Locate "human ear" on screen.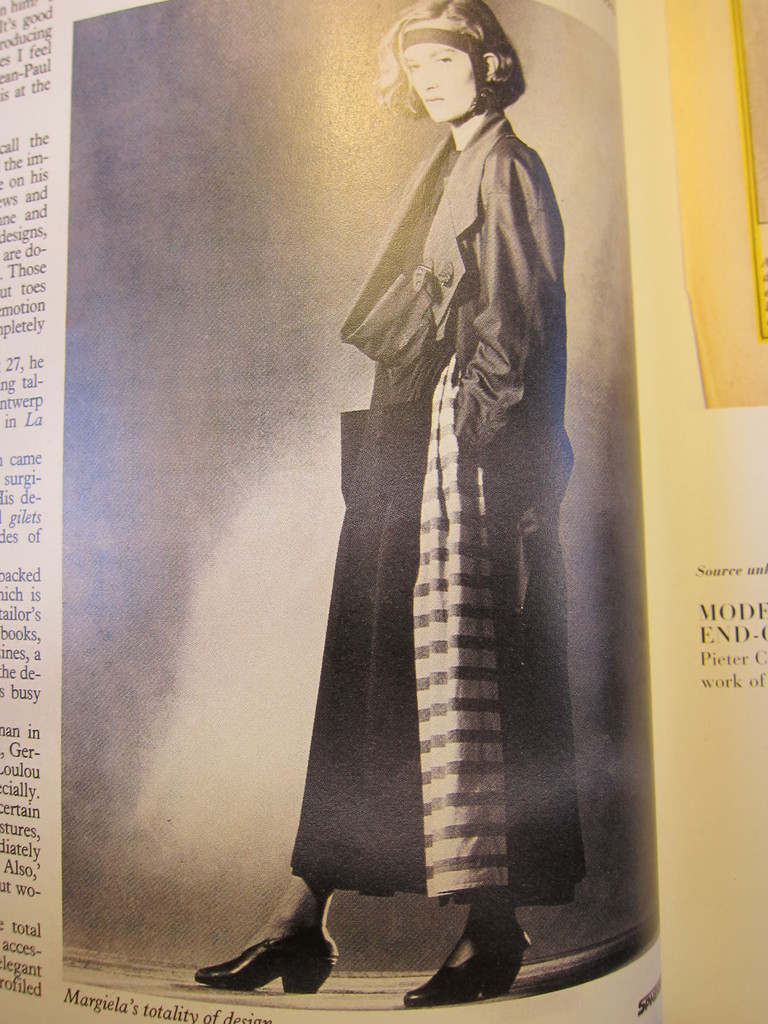
On screen at {"left": 481, "top": 52, "right": 504, "bottom": 82}.
